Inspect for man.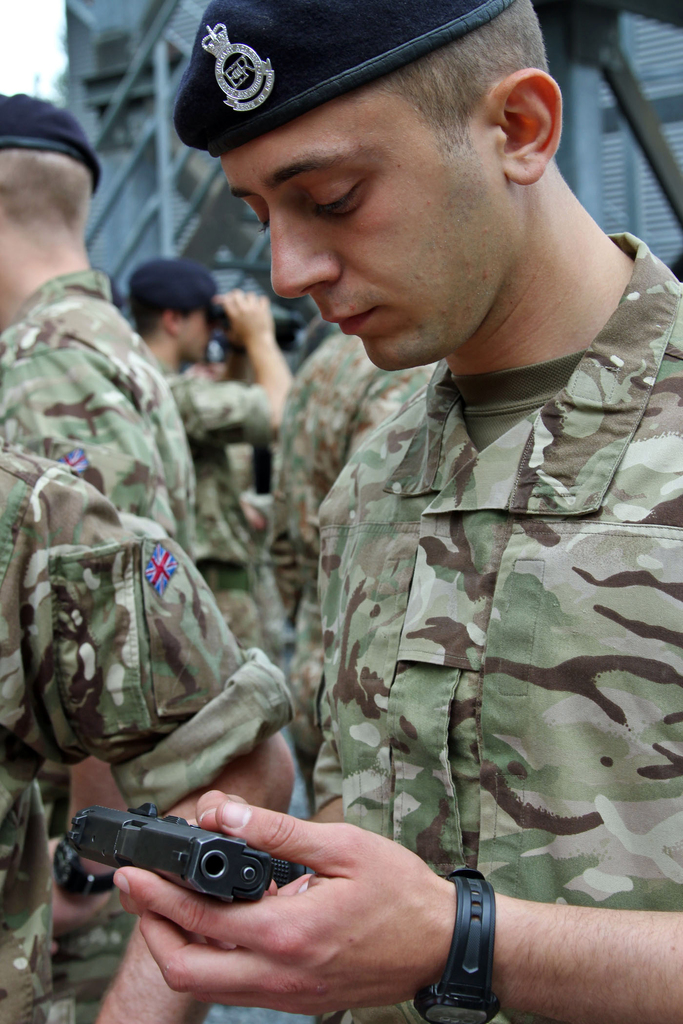
Inspection: x1=0, y1=92, x2=197, y2=1023.
